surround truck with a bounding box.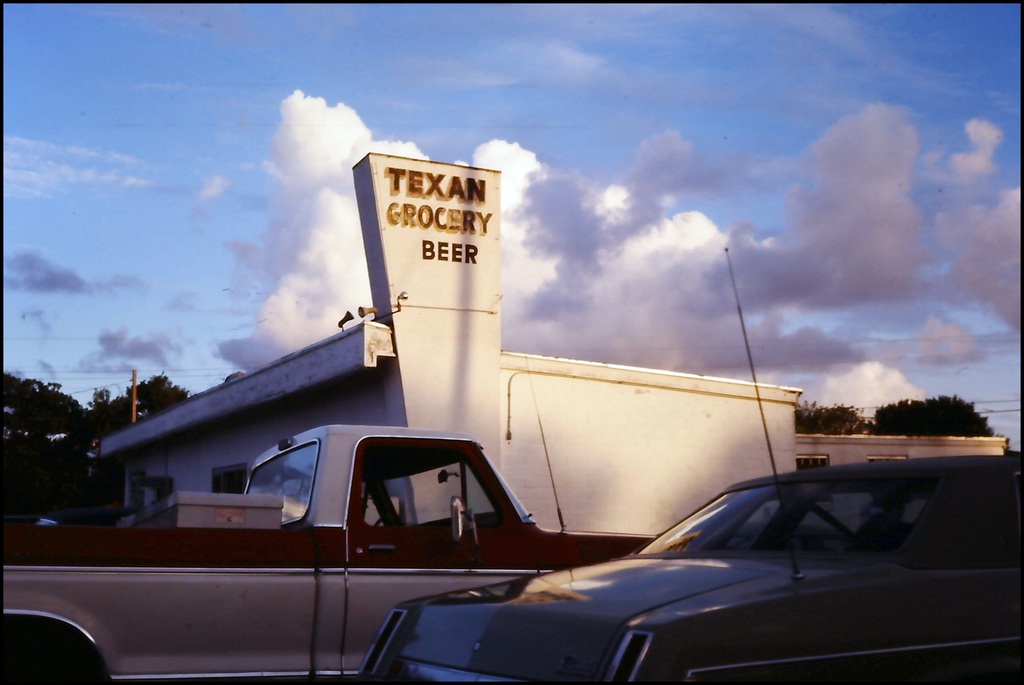
Rect(16, 428, 745, 681).
